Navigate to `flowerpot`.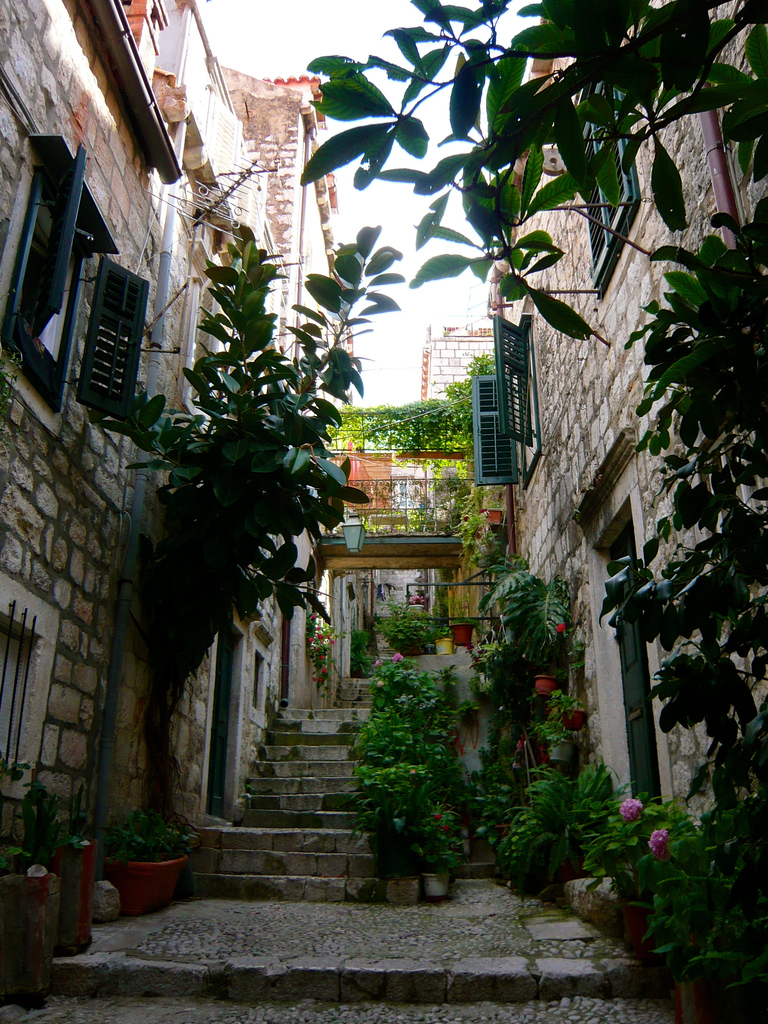
Navigation target: 424,872,453,900.
